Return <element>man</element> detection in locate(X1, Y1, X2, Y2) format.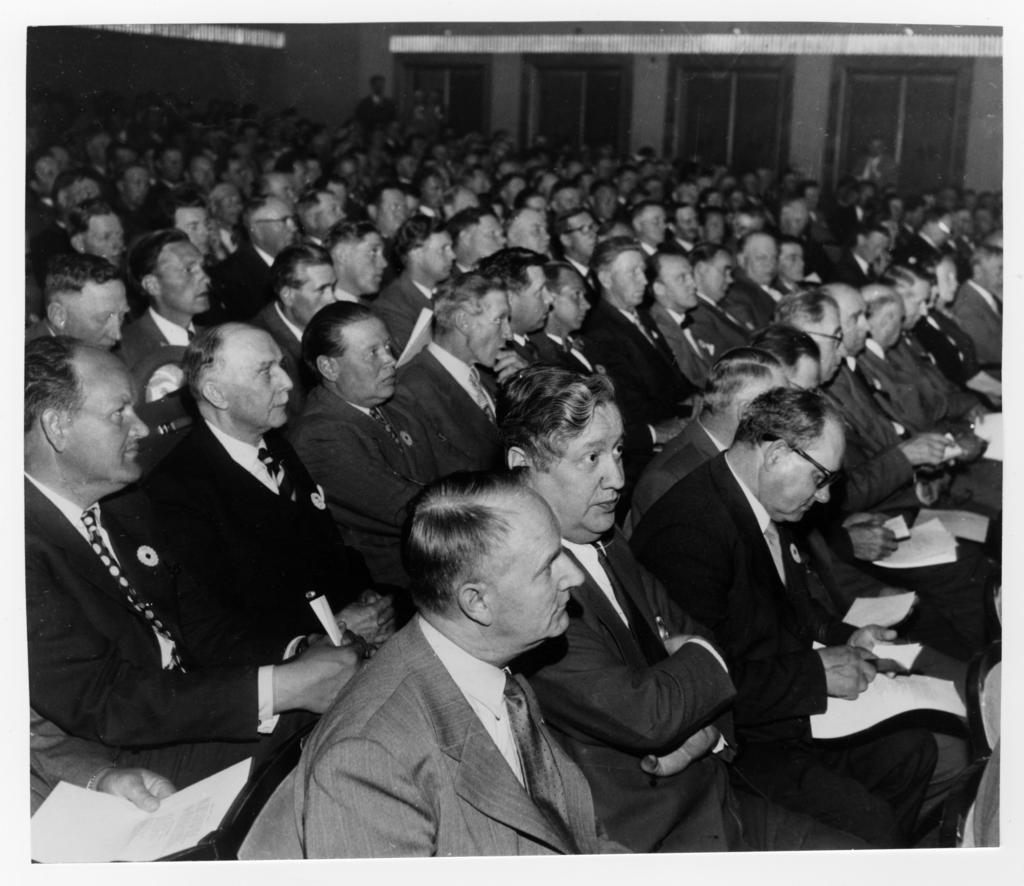
locate(158, 328, 407, 650).
